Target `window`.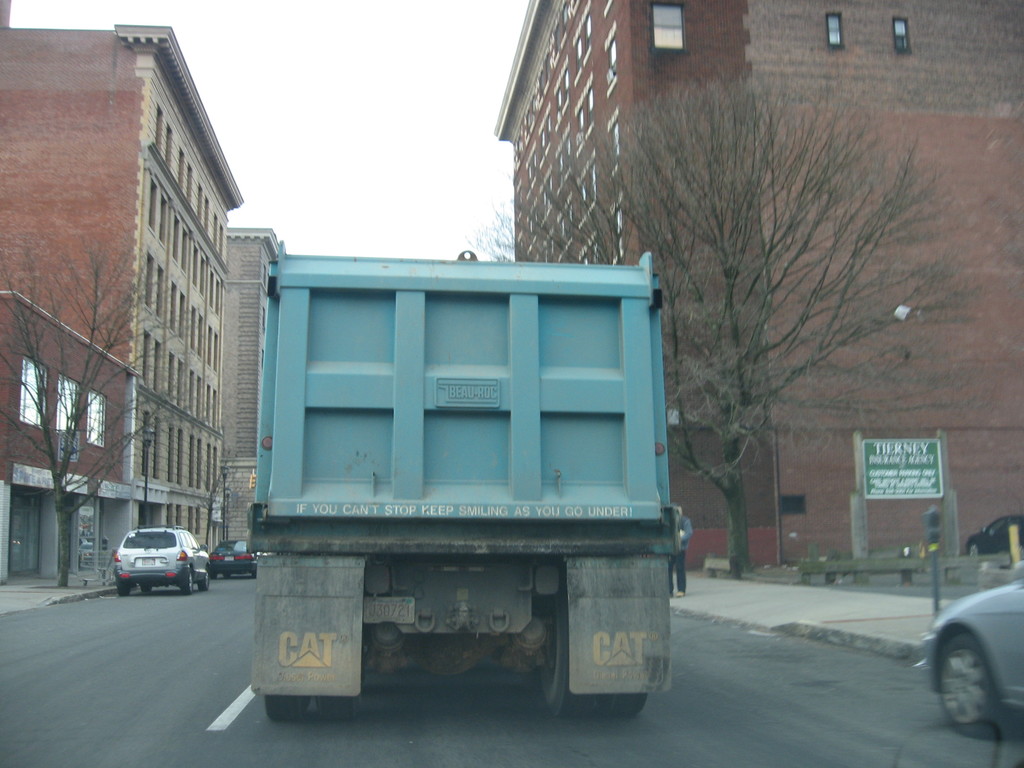
Target region: (left=17, top=353, right=48, bottom=430).
